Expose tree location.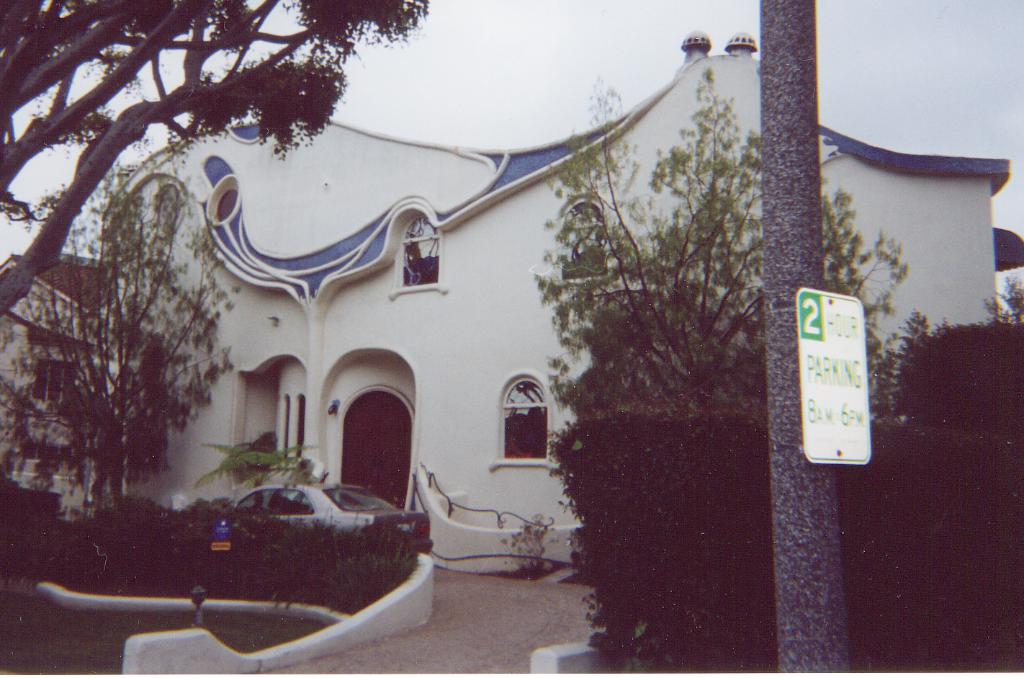
Exposed at box=[0, 0, 432, 314].
